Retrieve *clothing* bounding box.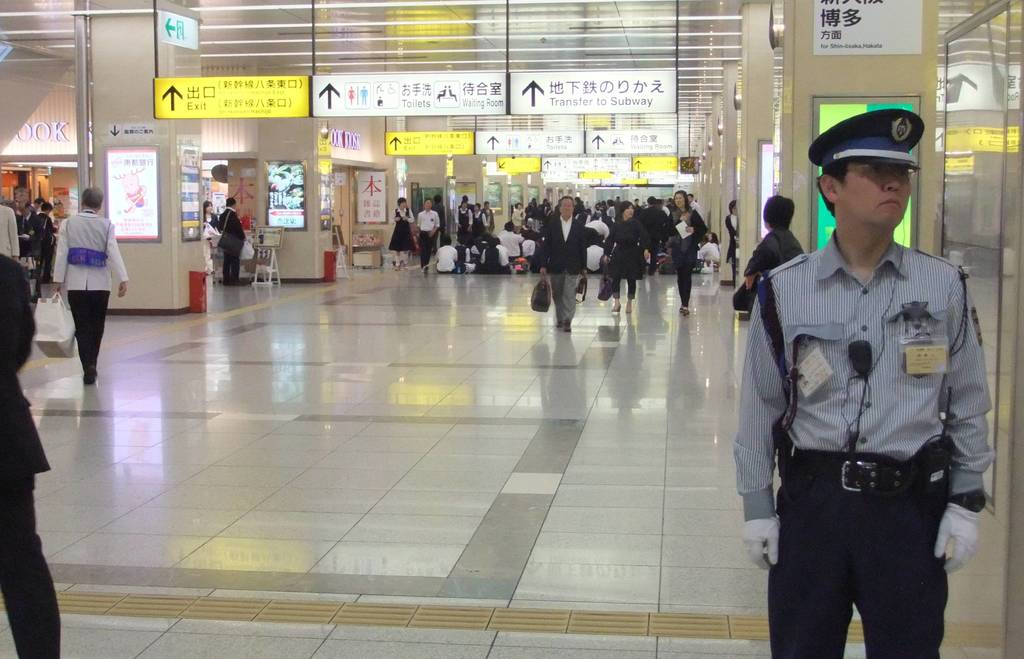
Bounding box: detection(727, 213, 740, 268).
